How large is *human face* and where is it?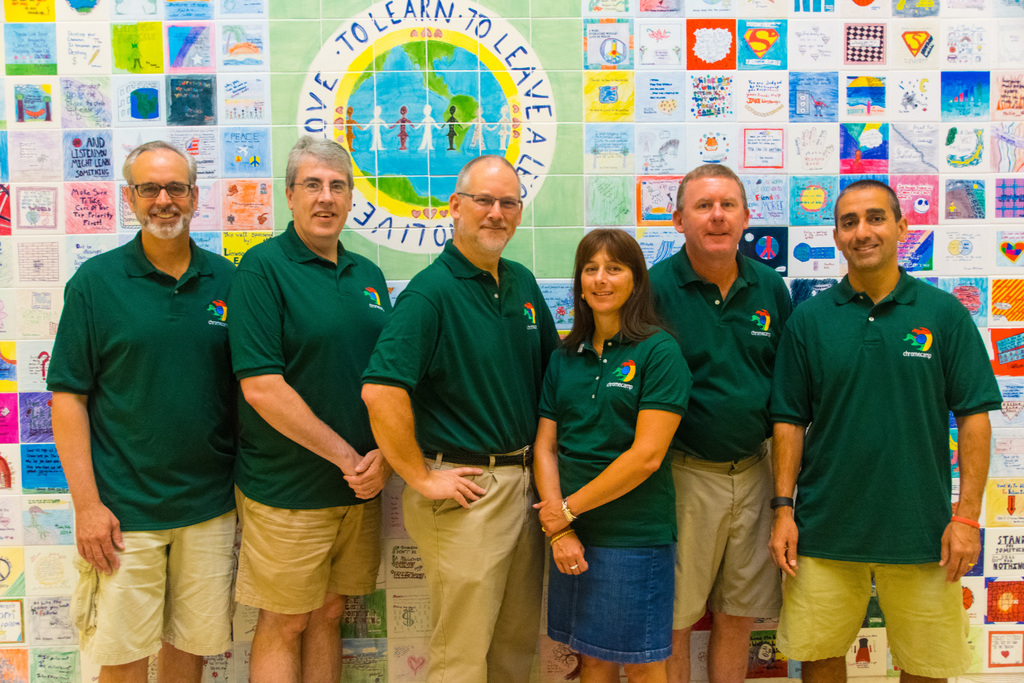
Bounding box: l=297, t=158, r=346, b=236.
